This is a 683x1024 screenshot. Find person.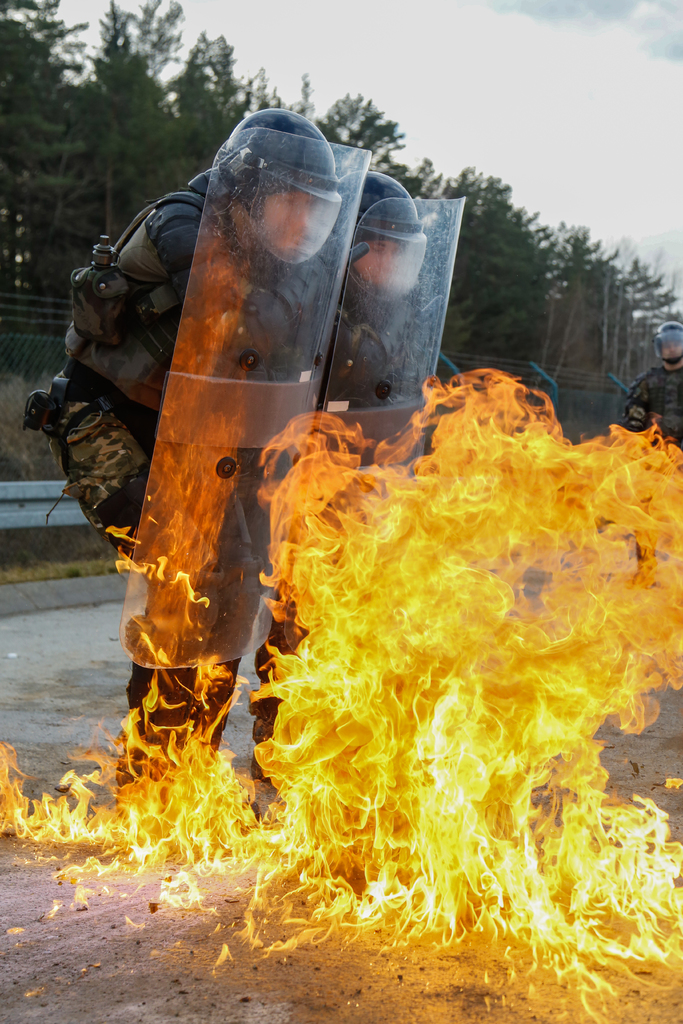
Bounding box: Rect(627, 319, 682, 574).
